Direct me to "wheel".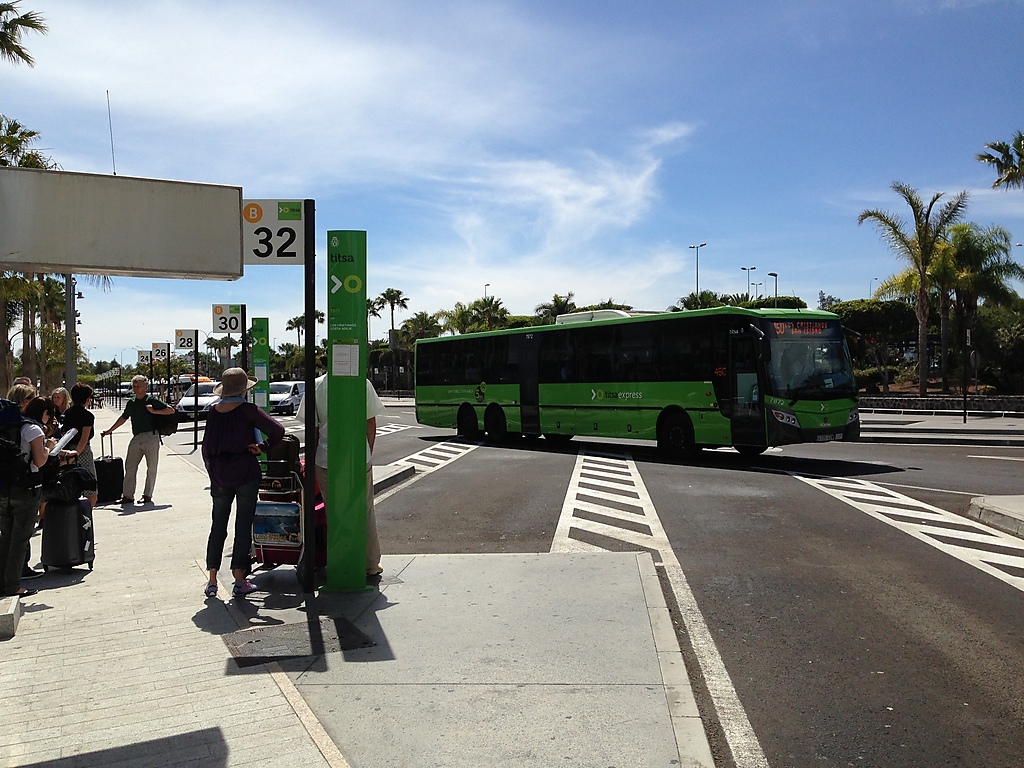
Direction: [x1=734, y1=416, x2=769, y2=458].
